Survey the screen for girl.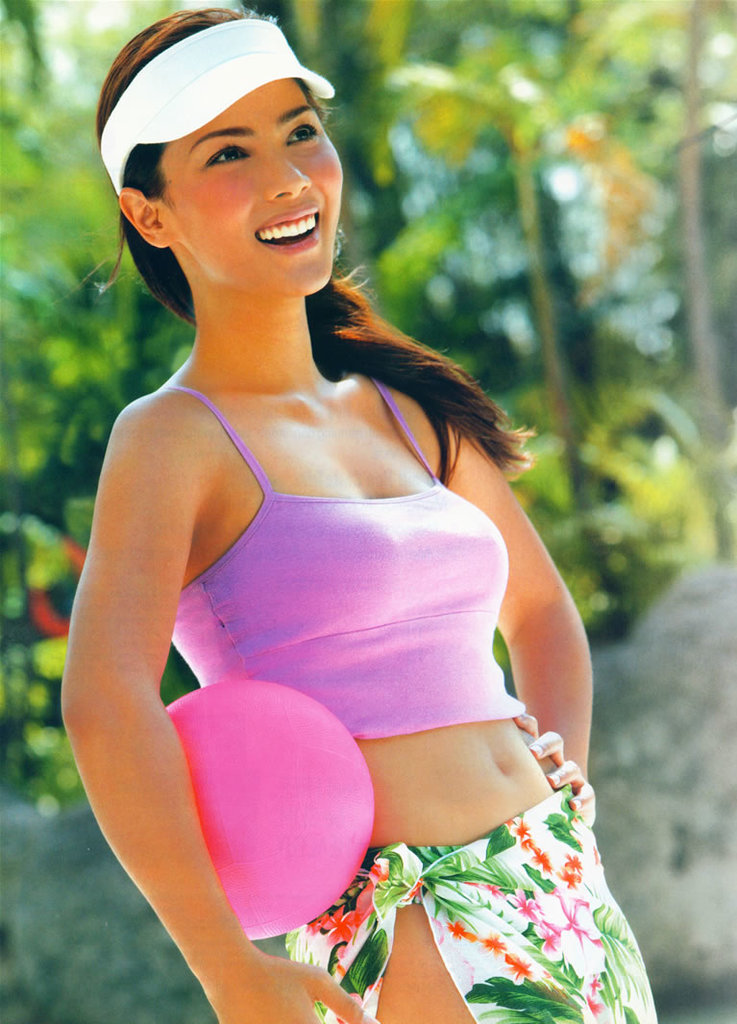
Survey found: locate(61, 10, 656, 1022).
